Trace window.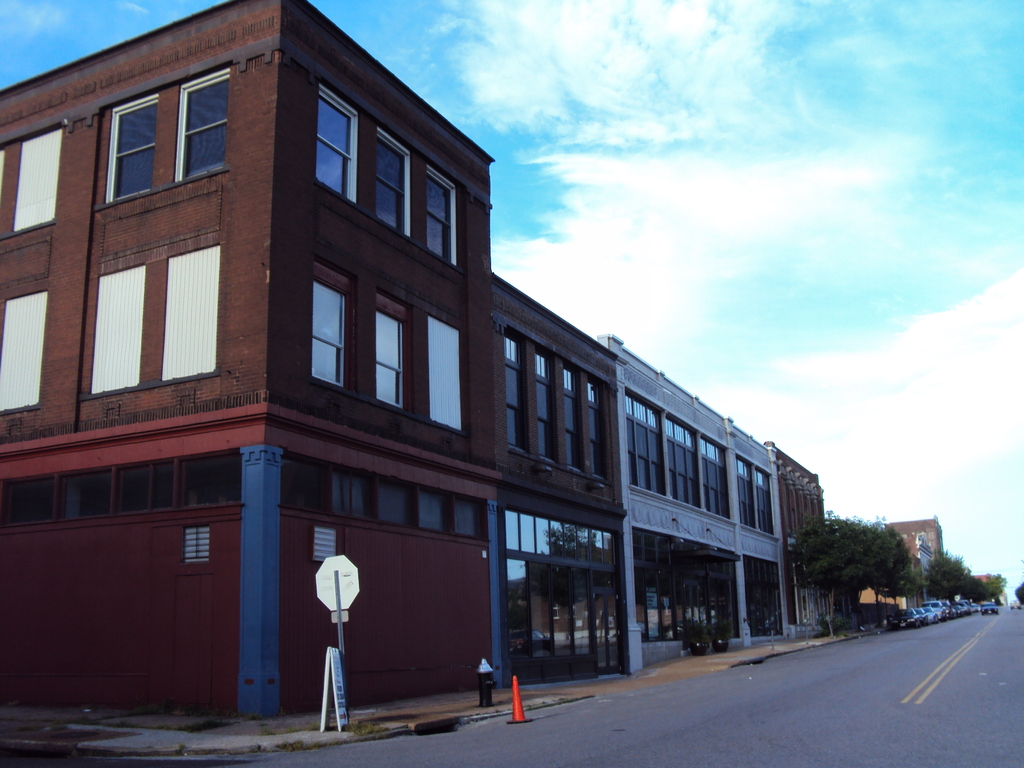
Traced to (left=506, top=508, right=616, bottom=565).
